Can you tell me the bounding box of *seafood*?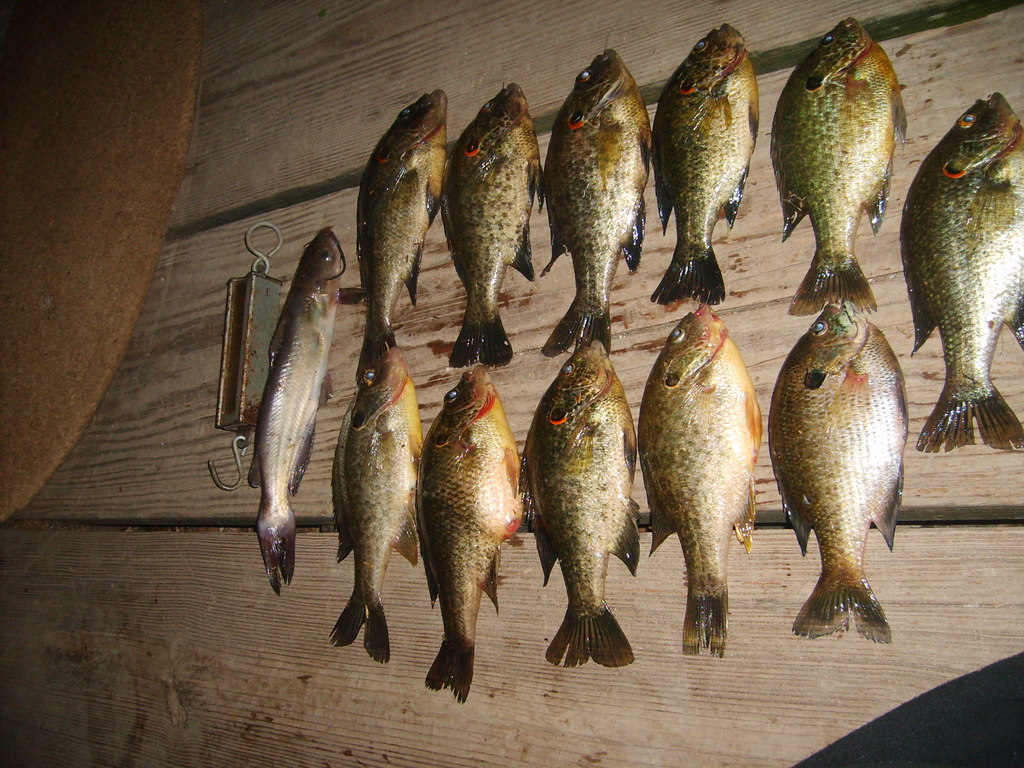
(772,15,908,312).
